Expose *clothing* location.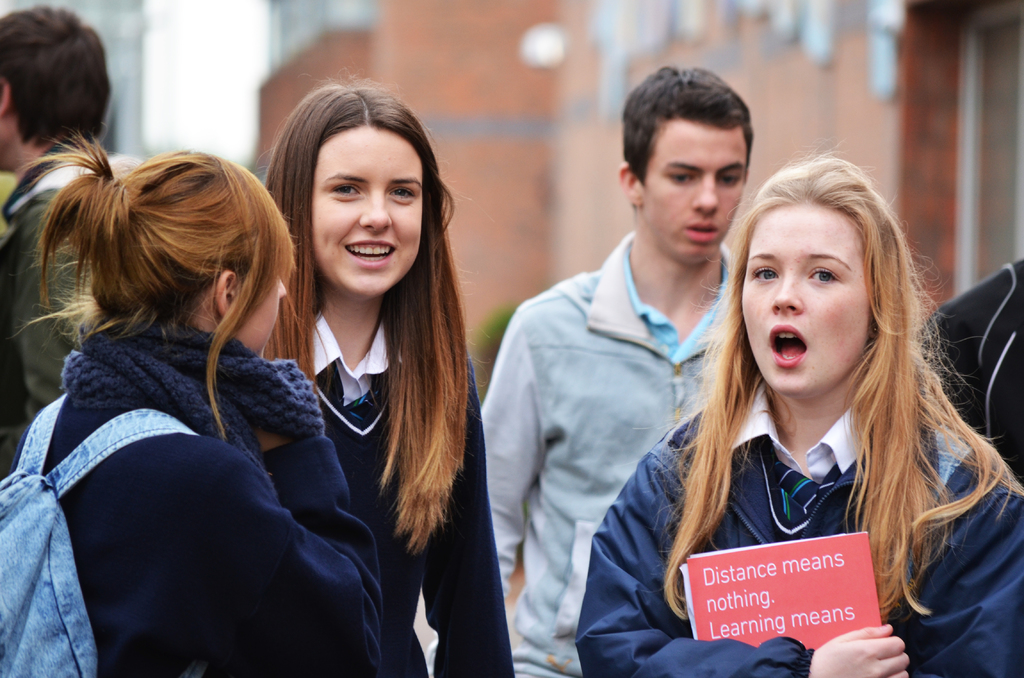
Exposed at x1=2 y1=314 x2=398 y2=677.
